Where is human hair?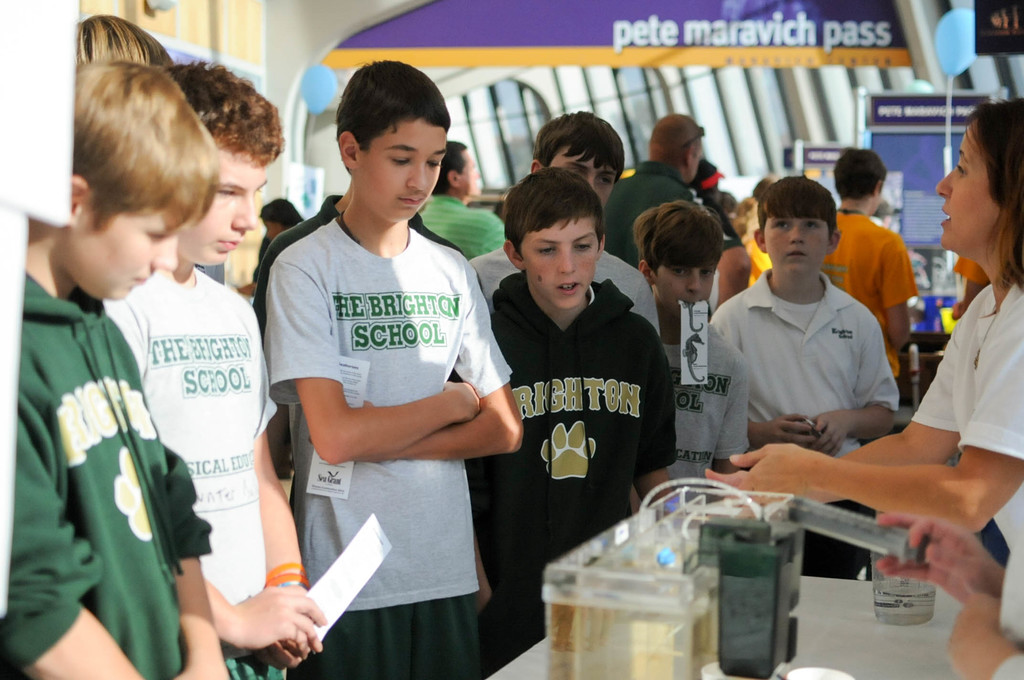
x1=757, y1=172, x2=849, y2=256.
